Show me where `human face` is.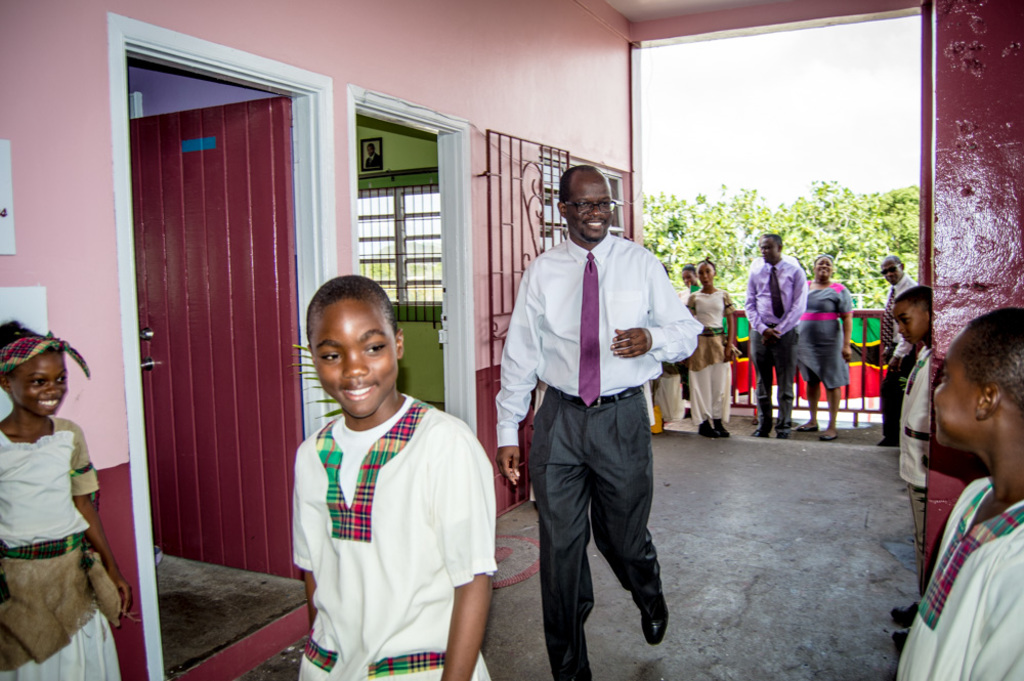
`human face` is at {"left": 895, "top": 304, "right": 931, "bottom": 340}.
